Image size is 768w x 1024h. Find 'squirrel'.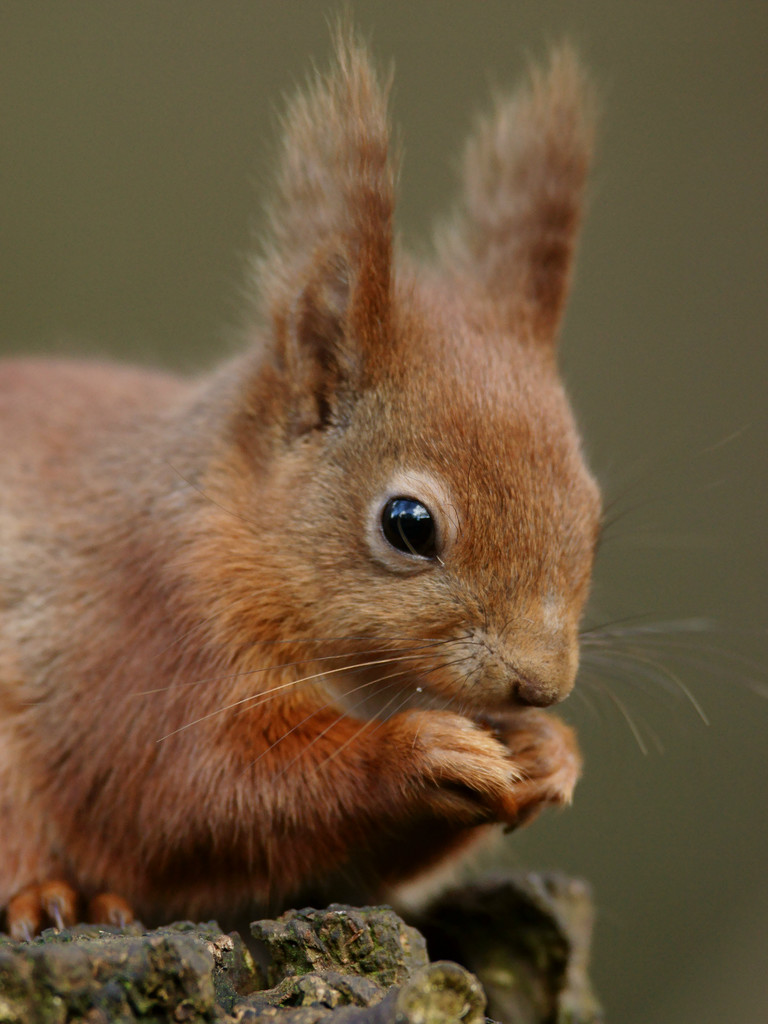
(x1=0, y1=0, x2=767, y2=945).
